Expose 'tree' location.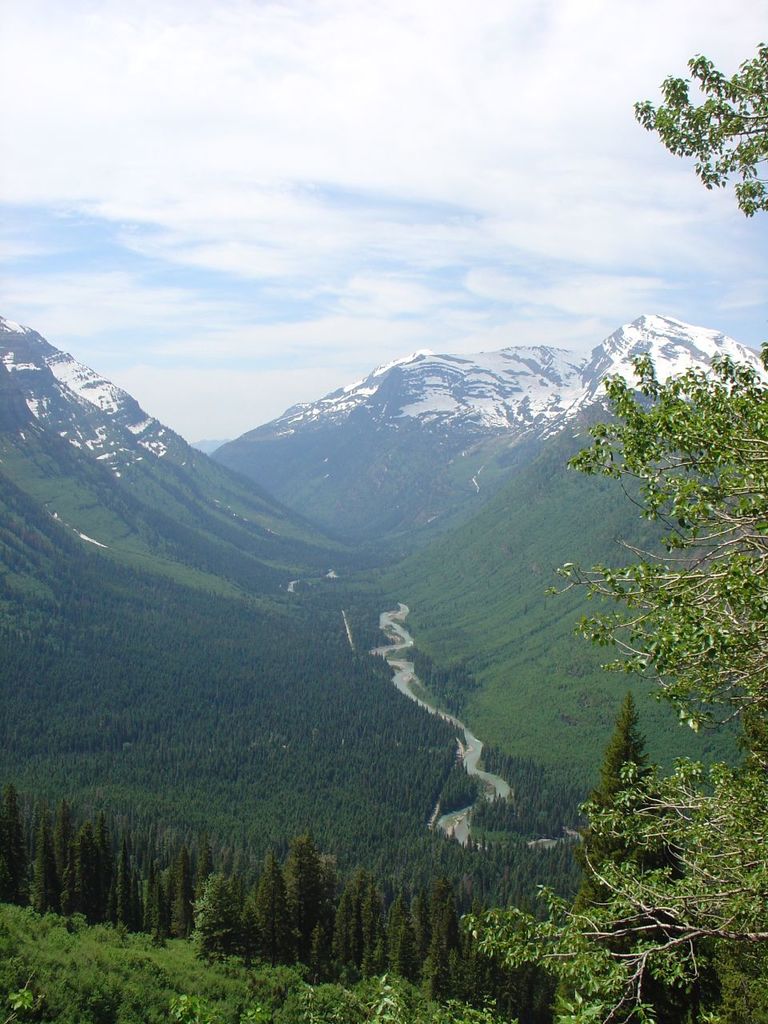
Exposed at bbox=[462, 44, 766, 1018].
